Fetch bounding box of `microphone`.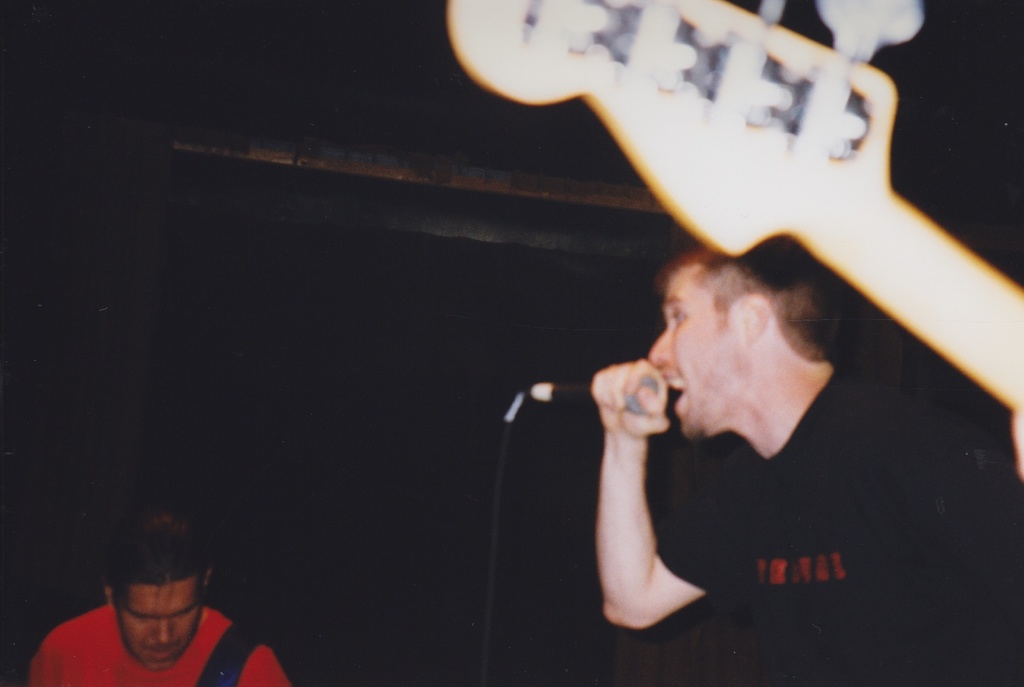
Bbox: BBox(529, 377, 659, 414).
